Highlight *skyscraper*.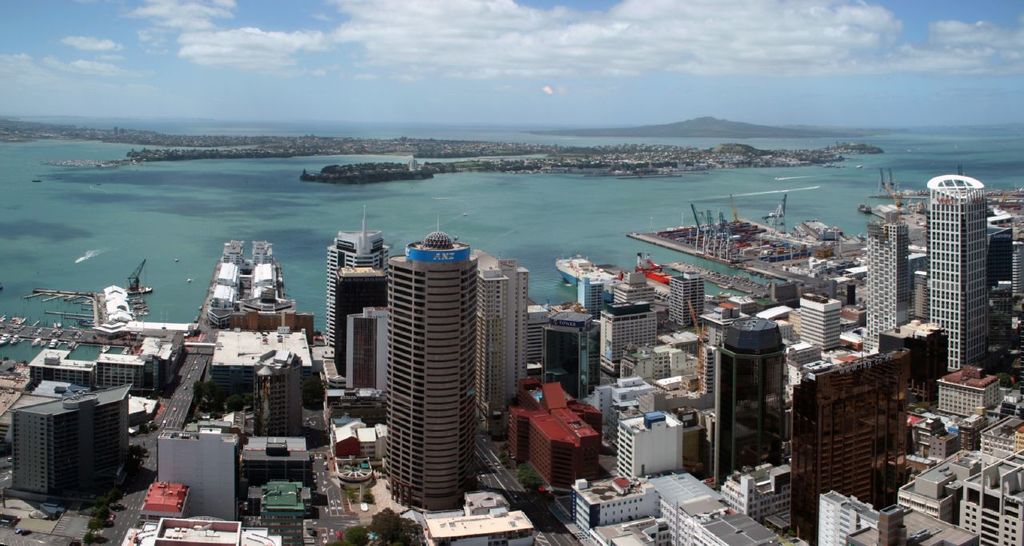
Highlighted region: box(789, 349, 913, 544).
